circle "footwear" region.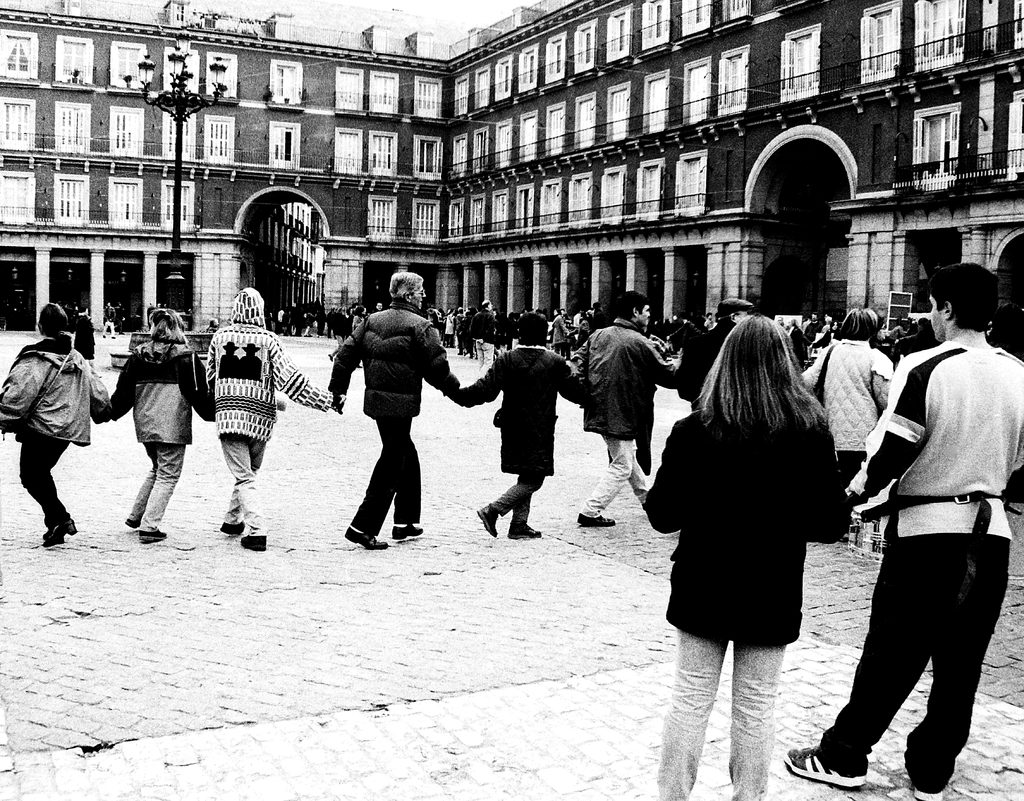
Region: detection(392, 523, 439, 542).
